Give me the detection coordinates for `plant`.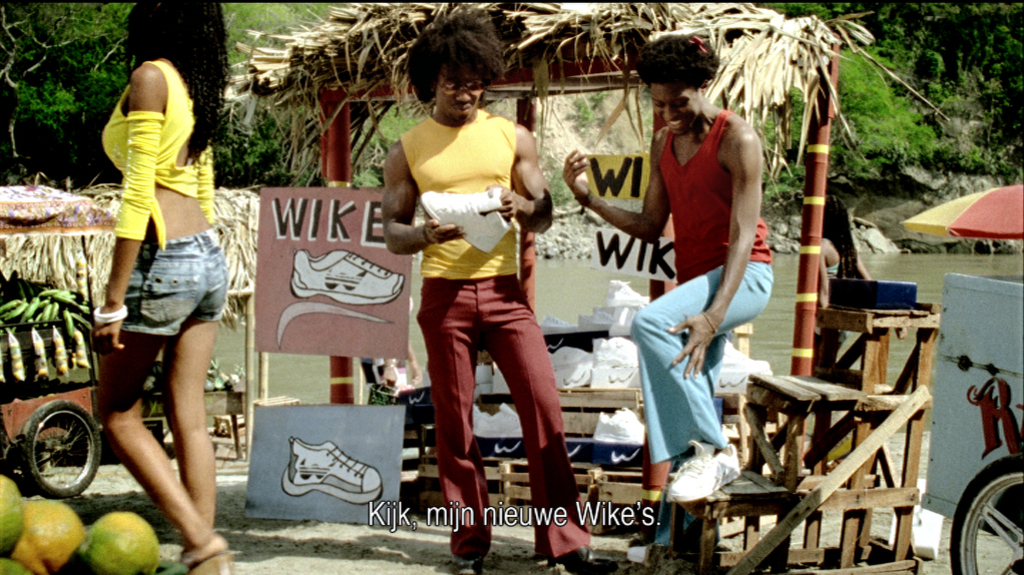
(x1=880, y1=5, x2=1023, y2=180).
